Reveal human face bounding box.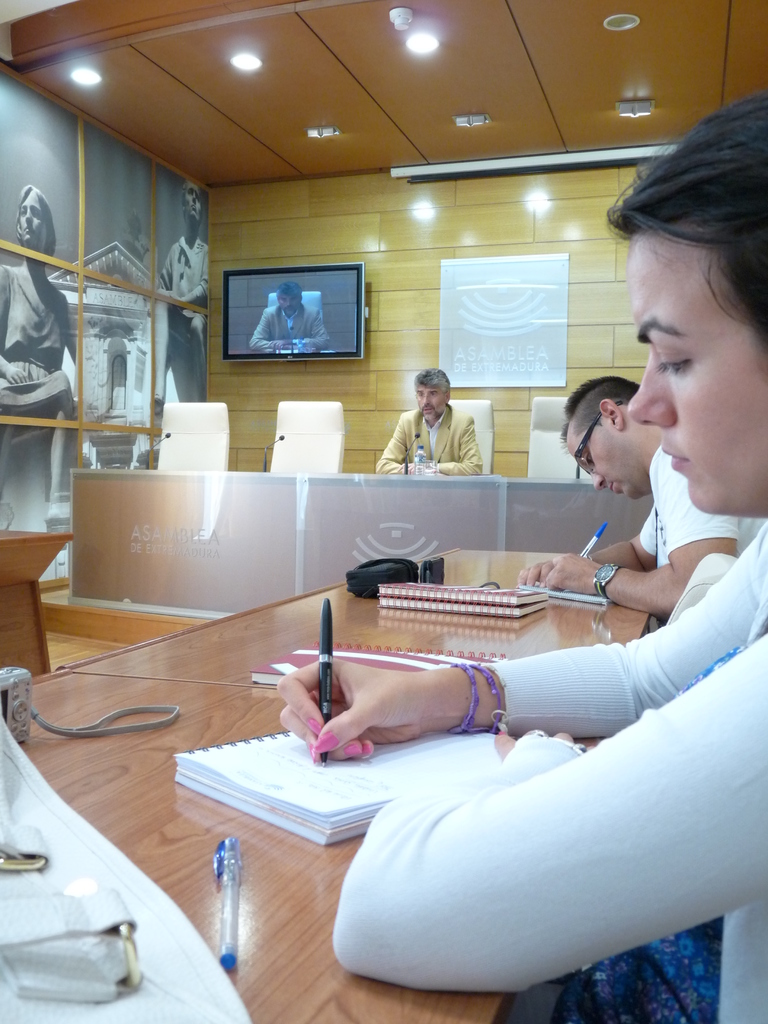
Revealed: BBox(18, 194, 46, 246).
